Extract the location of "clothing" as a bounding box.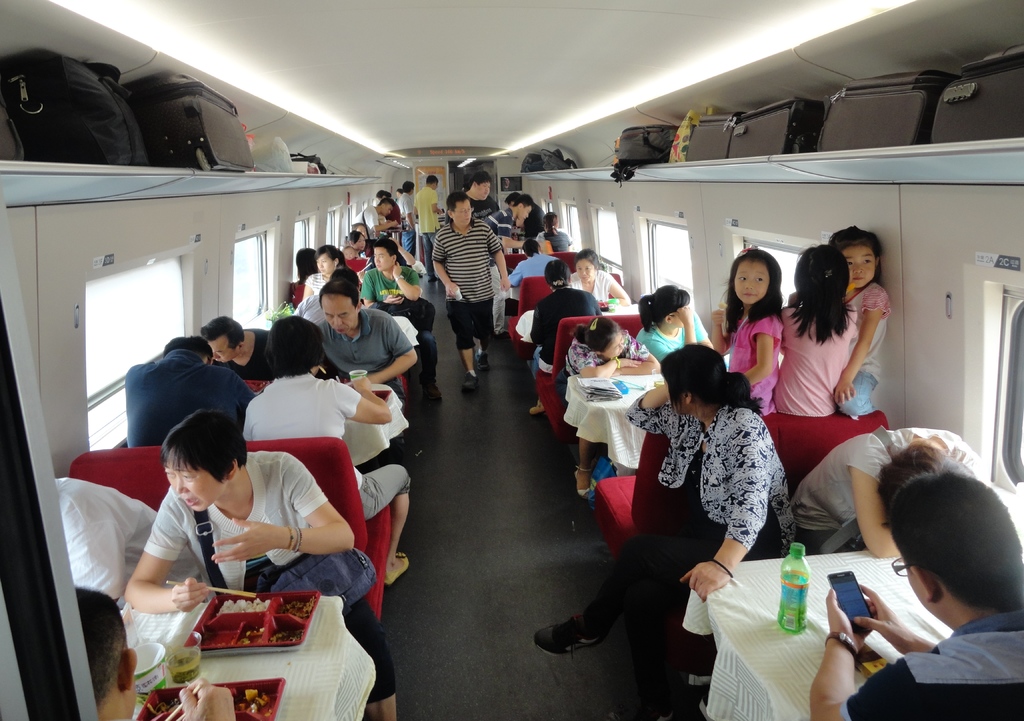
box(837, 611, 1023, 720).
